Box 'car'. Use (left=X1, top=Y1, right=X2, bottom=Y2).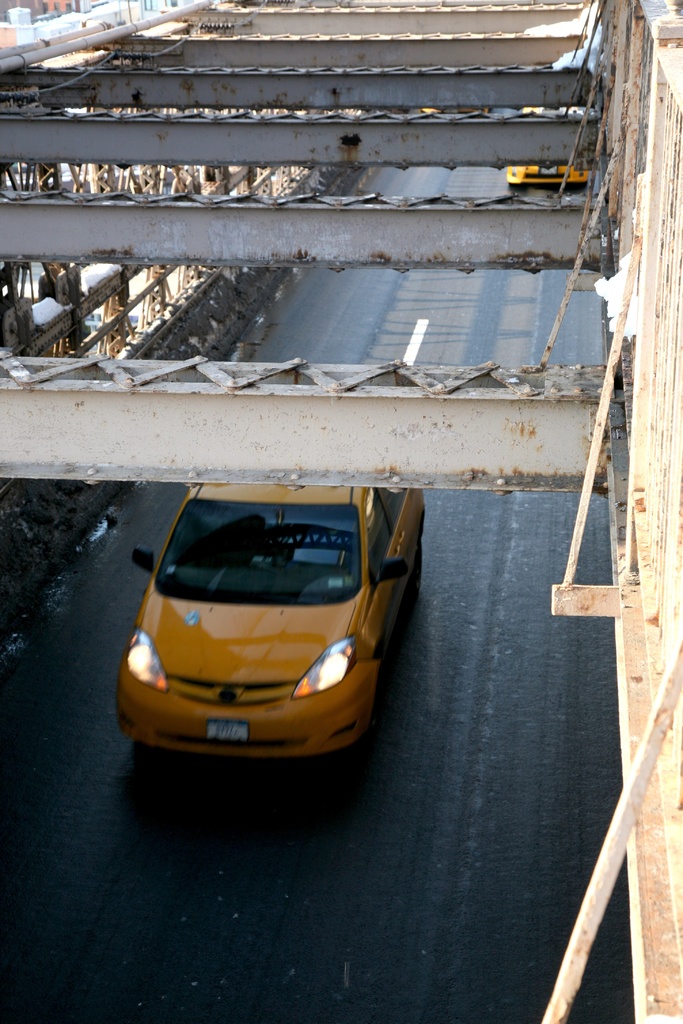
(left=115, top=487, right=431, bottom=756).
